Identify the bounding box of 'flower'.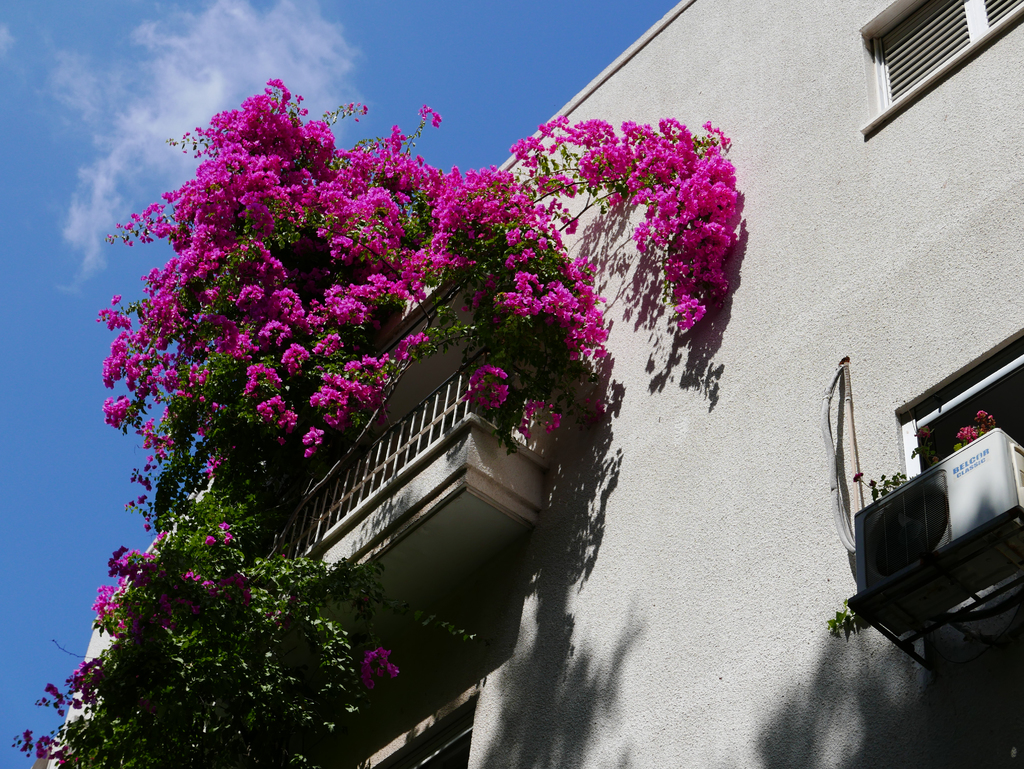
crop(80, 104, 589, 572).
